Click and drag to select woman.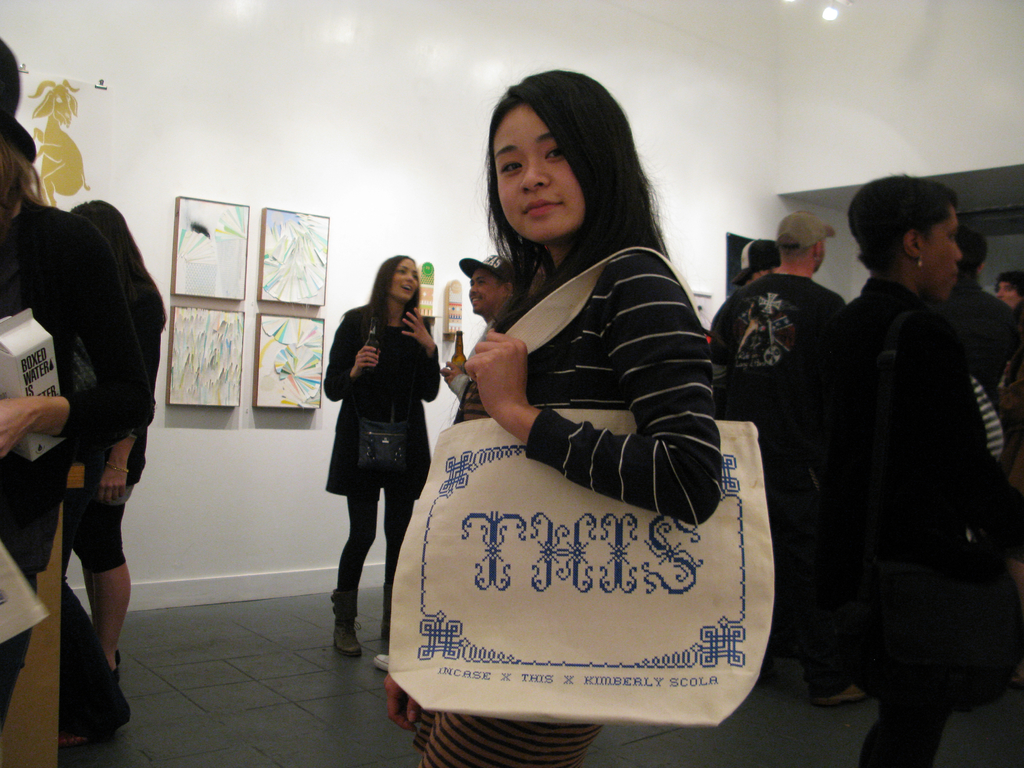
Selection: <box>384,67,721,767</box>.
